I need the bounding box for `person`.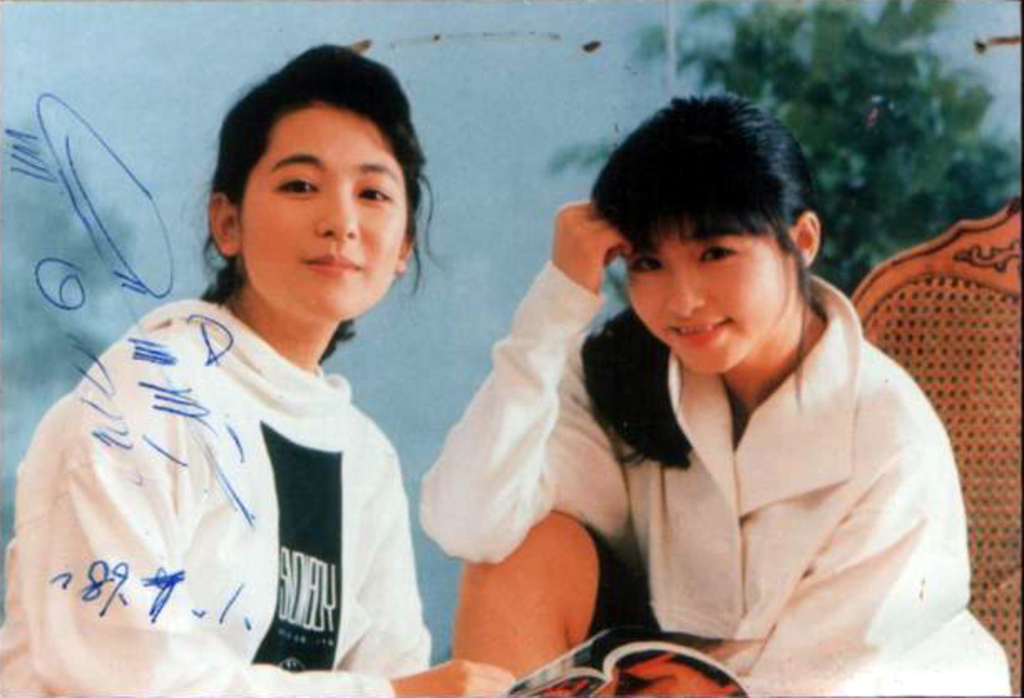
Here it is: Rect(0, 49, 520, 696).
